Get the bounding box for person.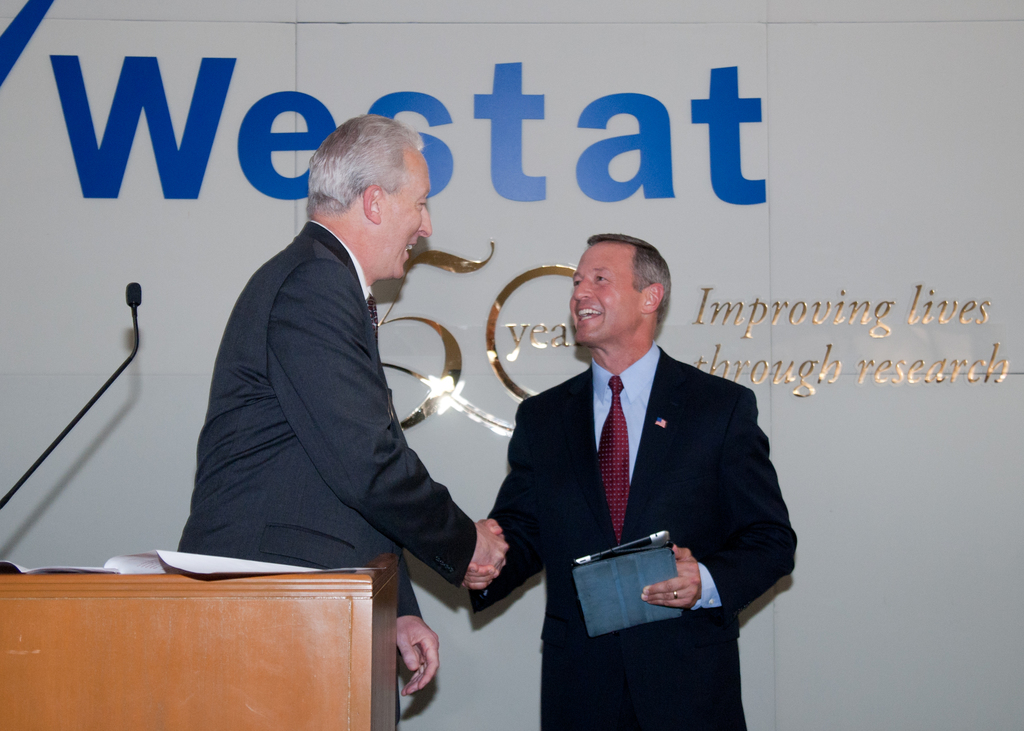
457, 230, 801, 730.
